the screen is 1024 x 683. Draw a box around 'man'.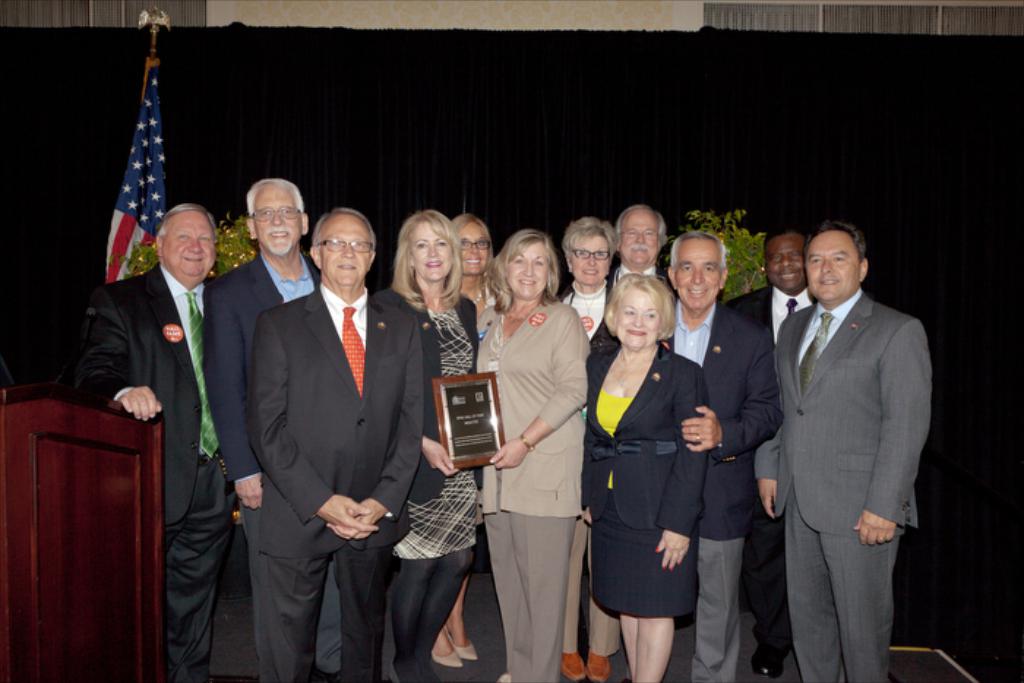
(x1=252, y1=200, x2=424, y2=682).
